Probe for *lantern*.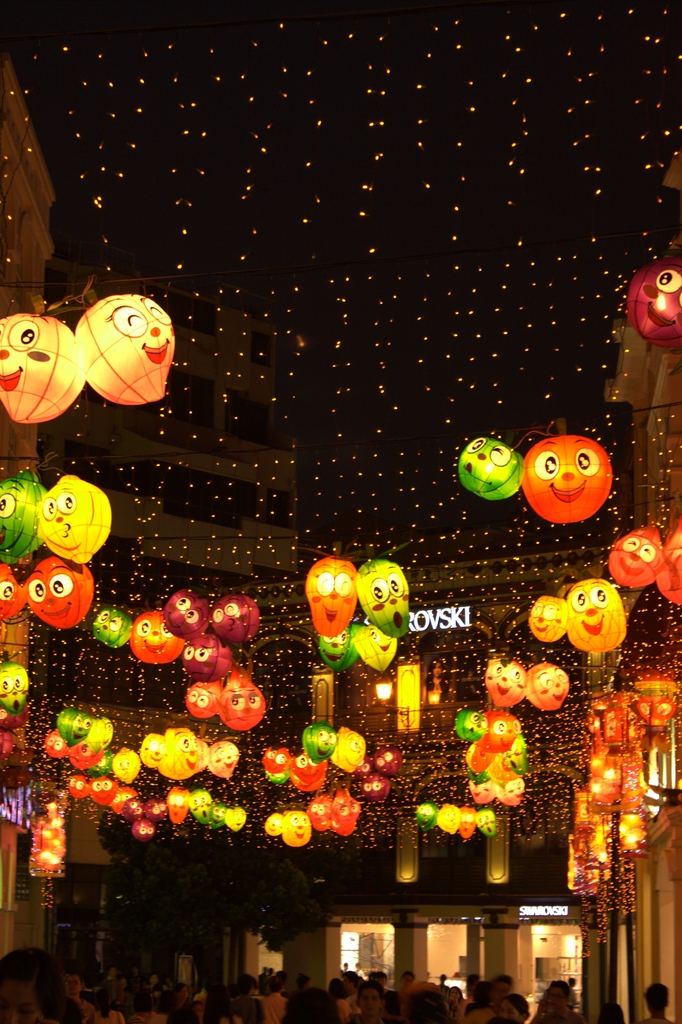
Probe result: 0/465/44/563.
